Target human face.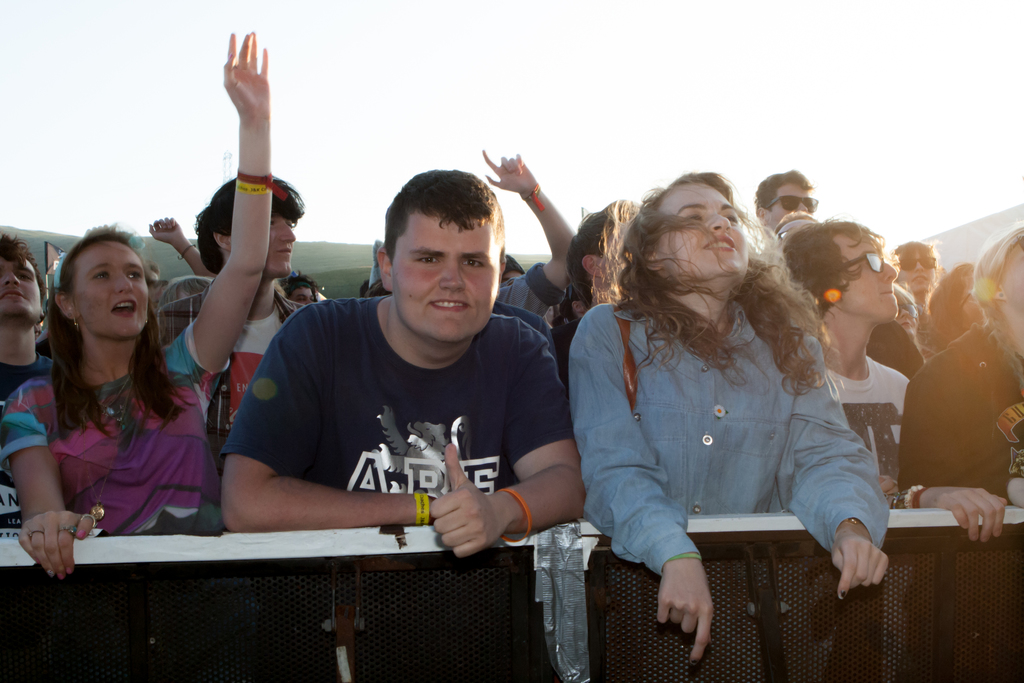
Target region: BBox(837, 233, 892, 320).
